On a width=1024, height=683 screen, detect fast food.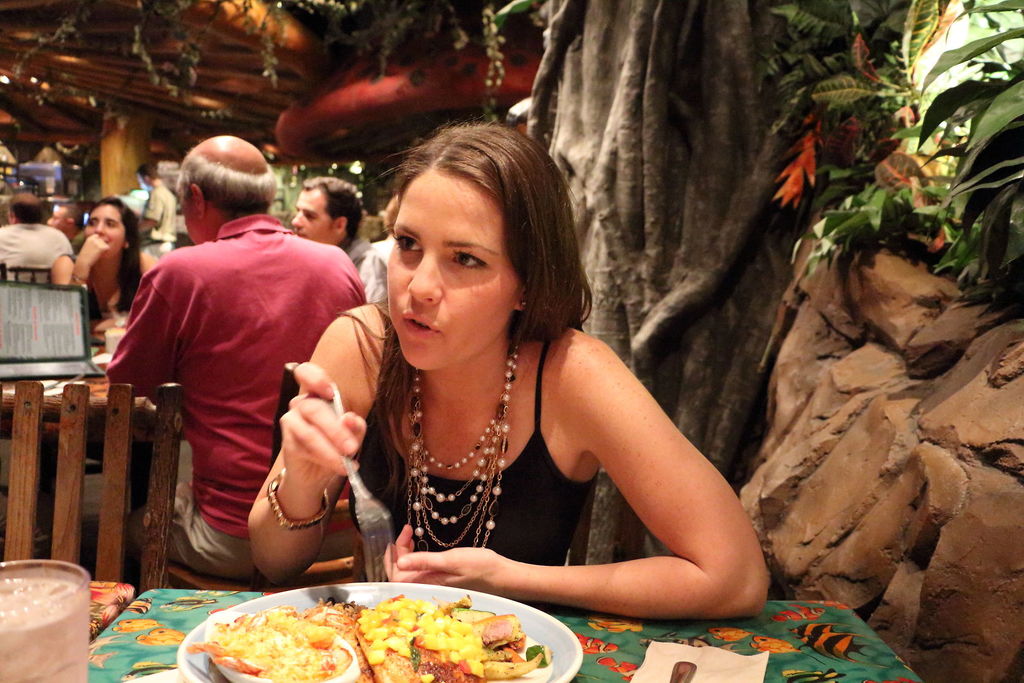
(left=164, top=590, right=534, bottom=680).
